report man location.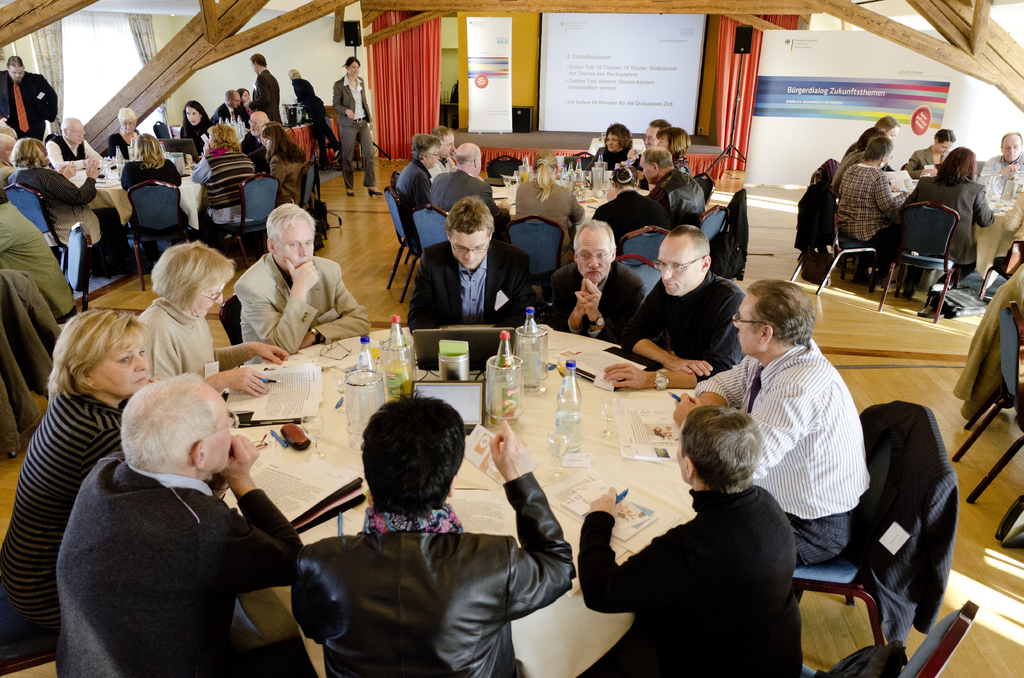
Report: bbox=[424, 141, 515, 243].
